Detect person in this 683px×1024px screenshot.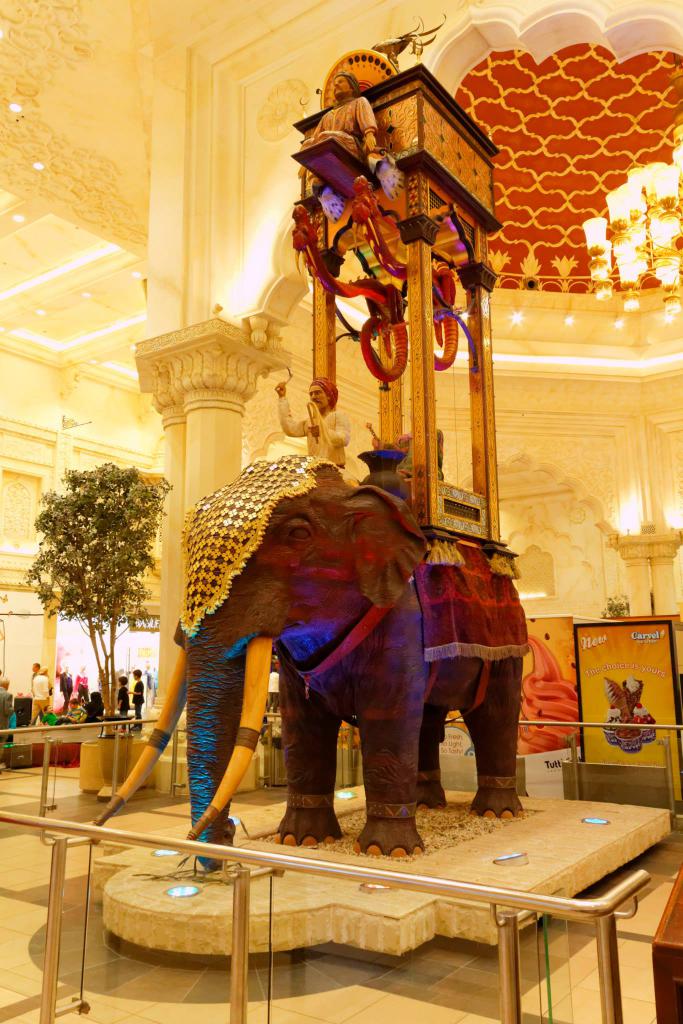
Detection: [0,677,16,774].
